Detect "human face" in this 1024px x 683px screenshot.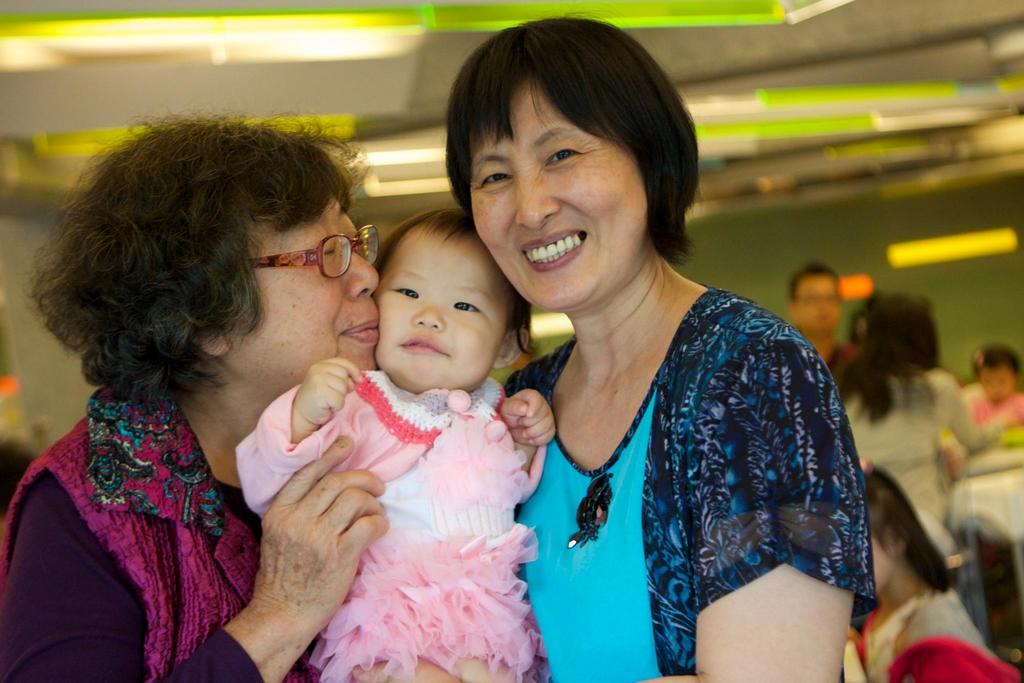
Detection: 982/367/1014/399.
